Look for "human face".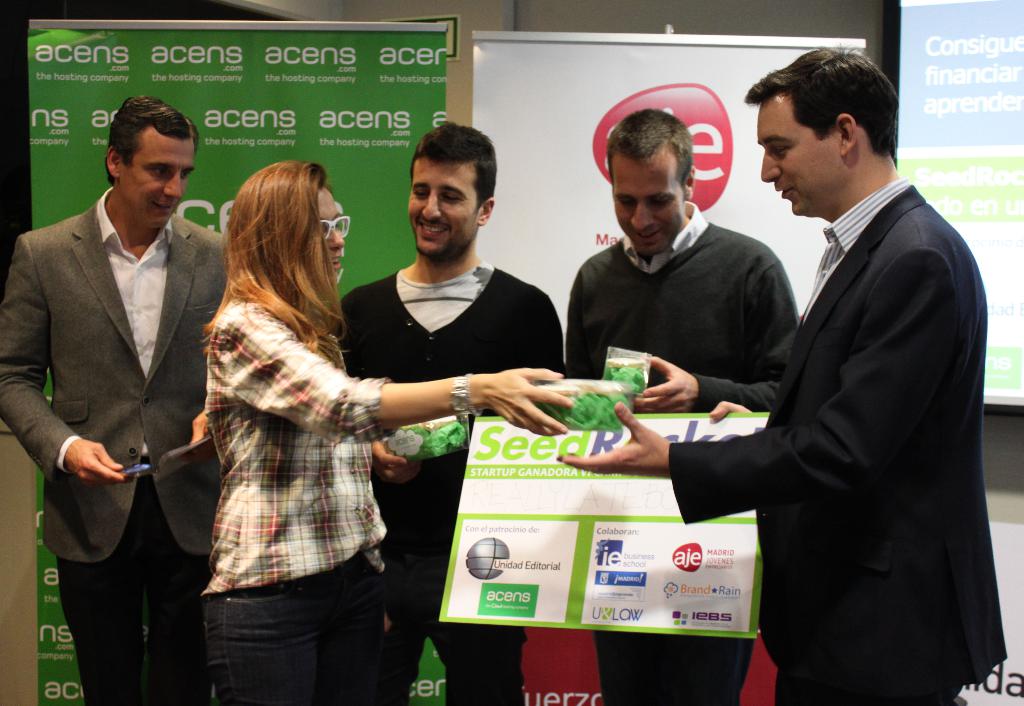
Found: (left=614, top=154, right=684, bottom=253).
